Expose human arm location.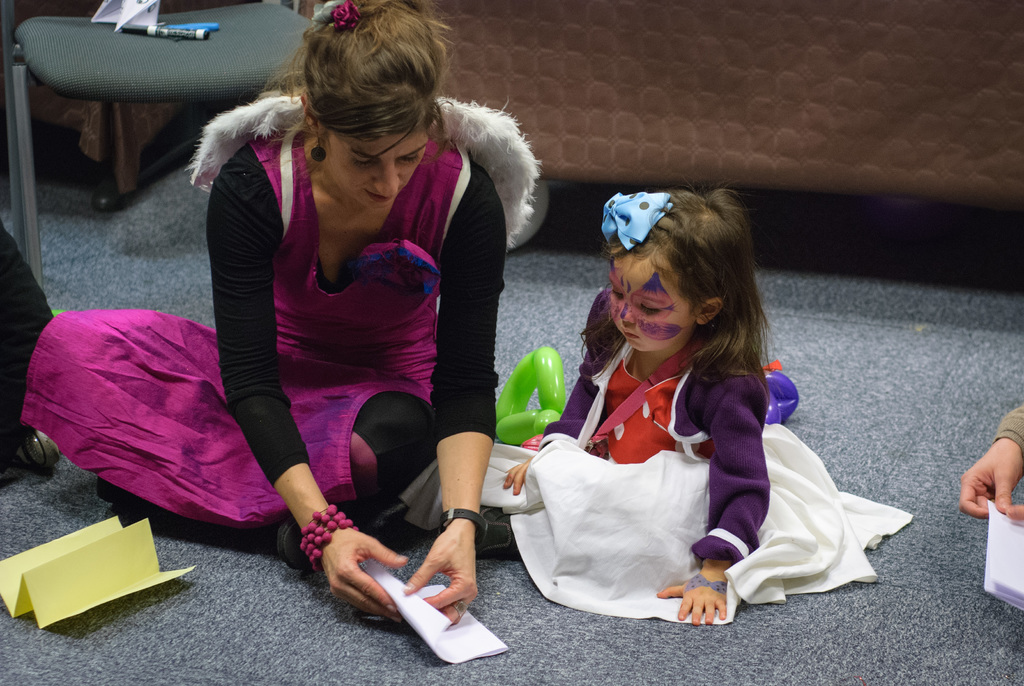
Exposed at bbox(653, 376, 769, 625).
